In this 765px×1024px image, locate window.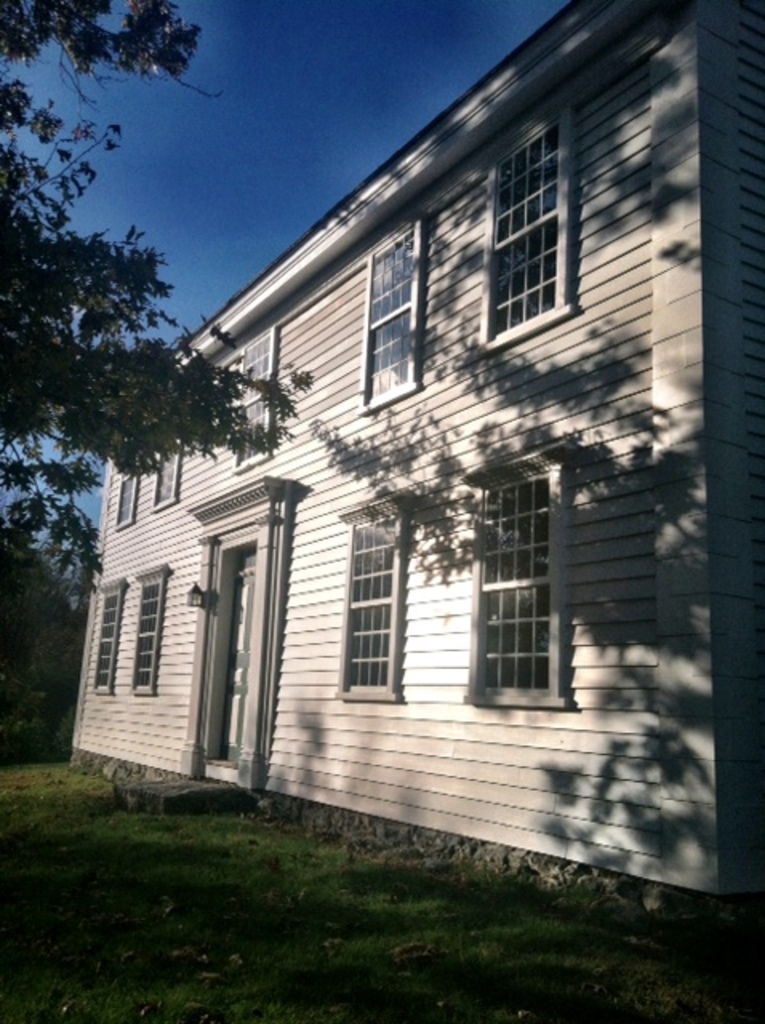
Bounding box: box(333, 490, 415, 710).
